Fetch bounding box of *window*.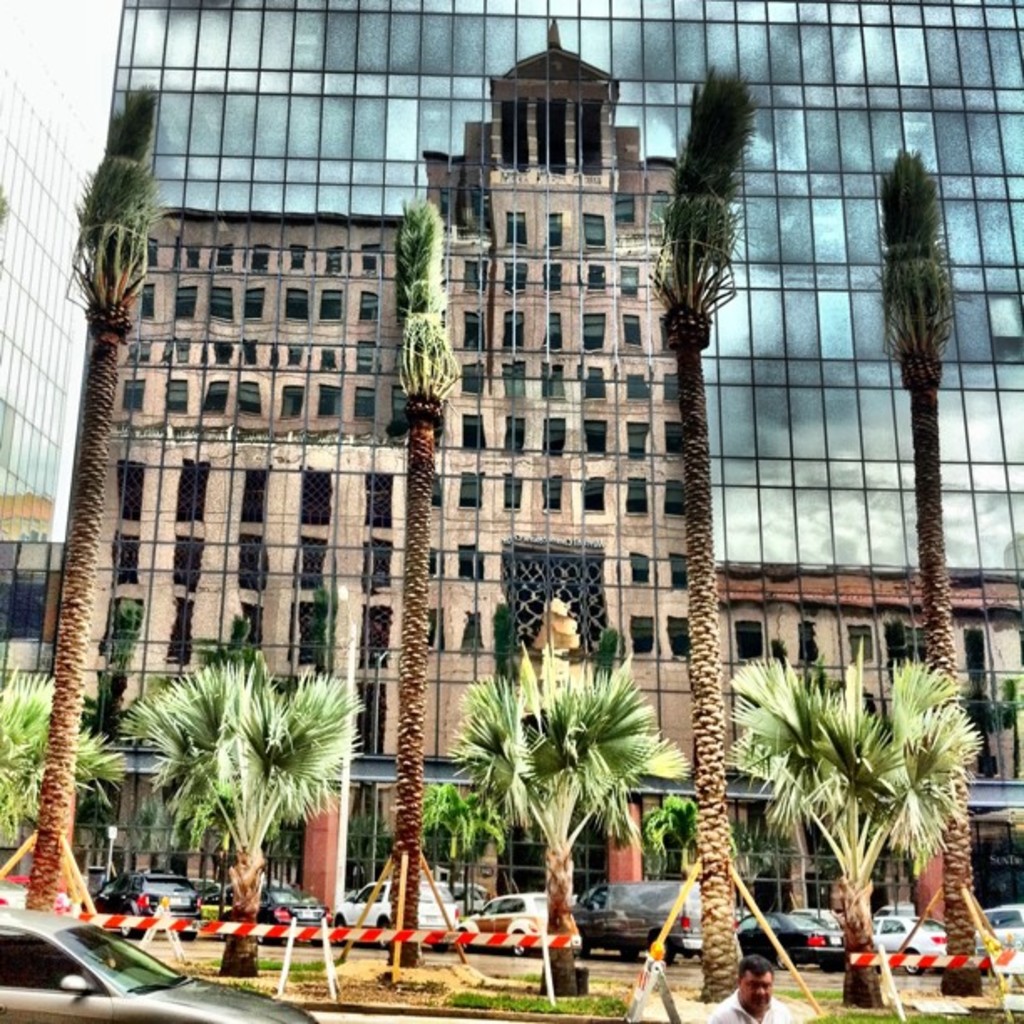
Bbox: detection(545, 211, 571, 258).
